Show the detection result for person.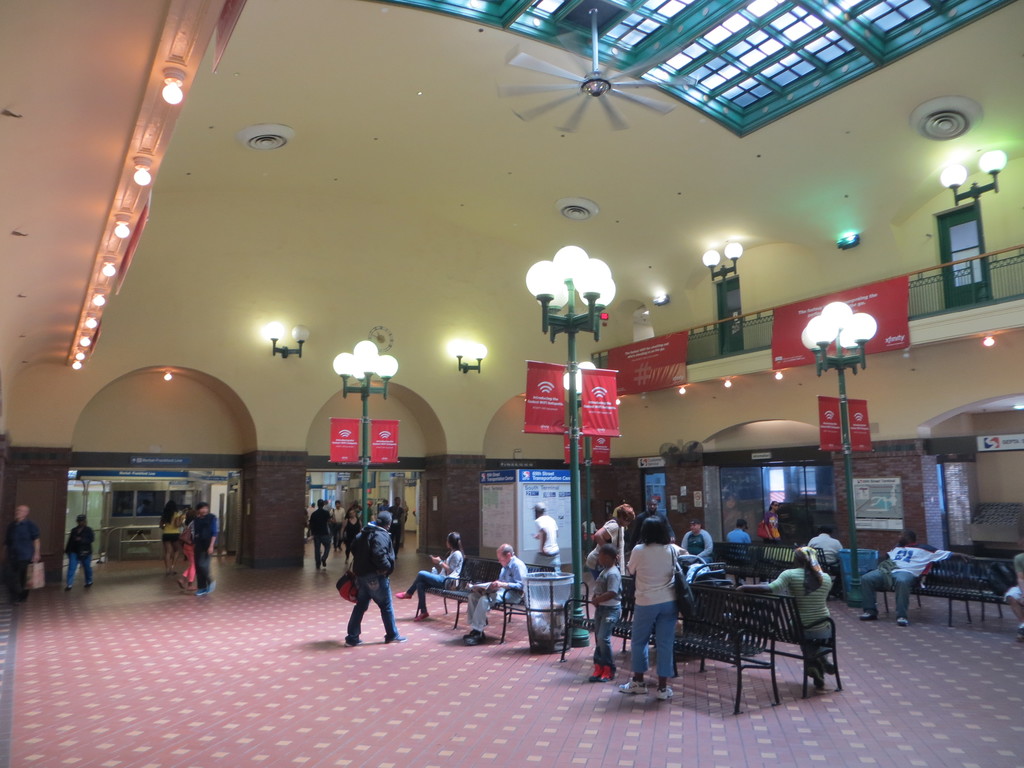
Rect(310, 495, 333, 569).
